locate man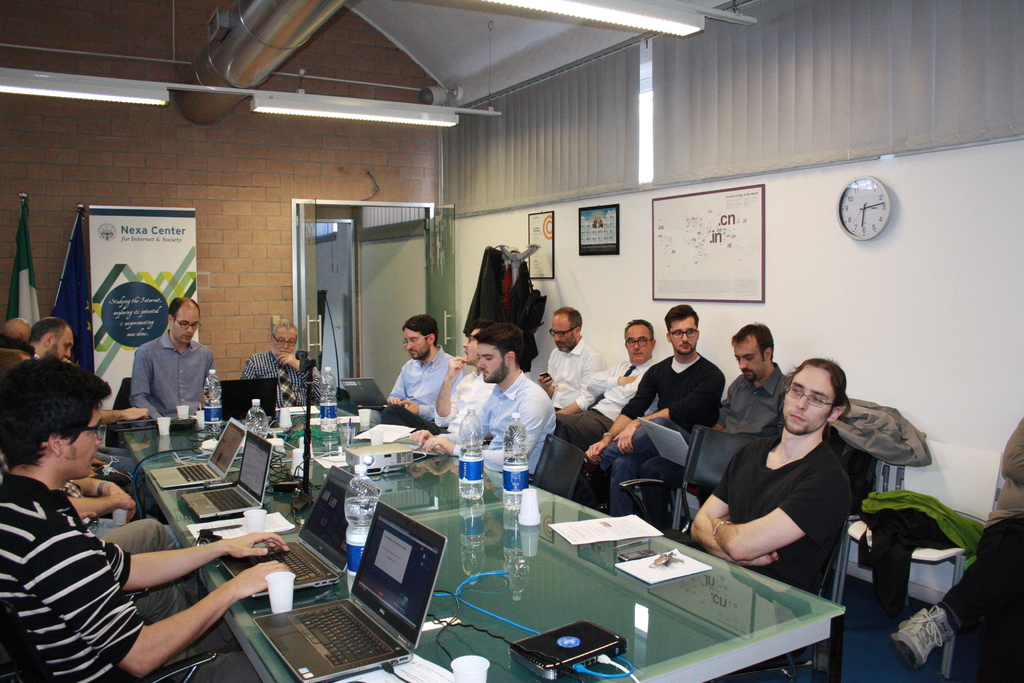
rect(559, 318, 659, 449)
